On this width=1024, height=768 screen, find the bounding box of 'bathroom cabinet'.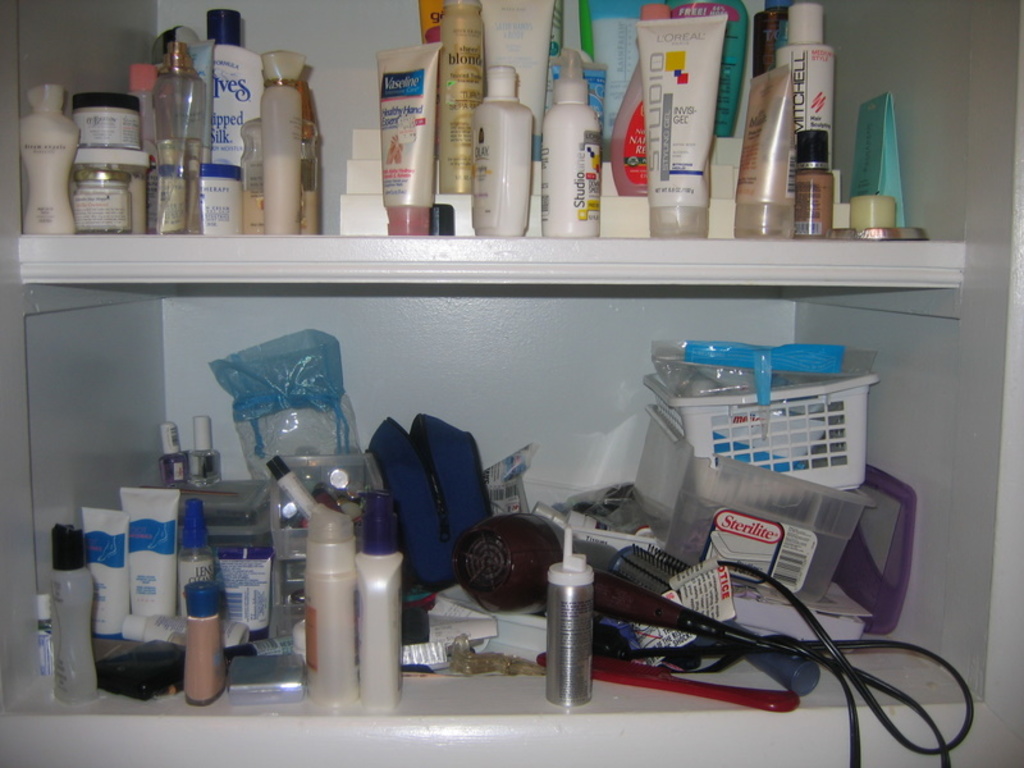
Bounding box: [0,0,1023,767].
